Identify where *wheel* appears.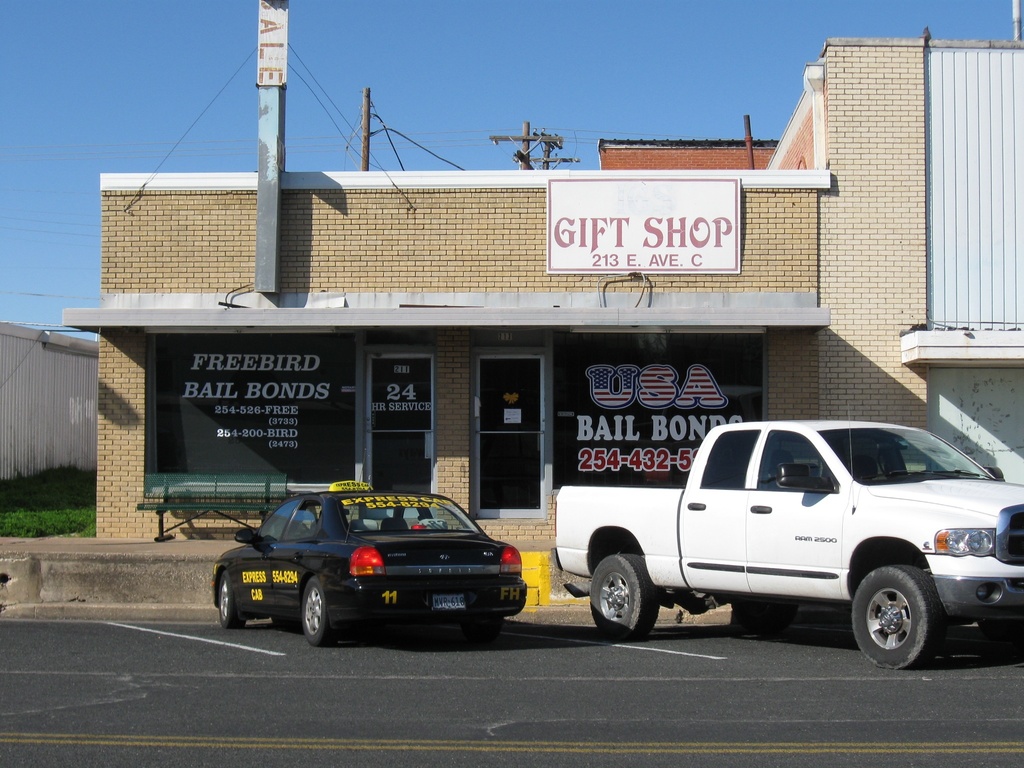
Appears at [851, 563, 962, 668].
